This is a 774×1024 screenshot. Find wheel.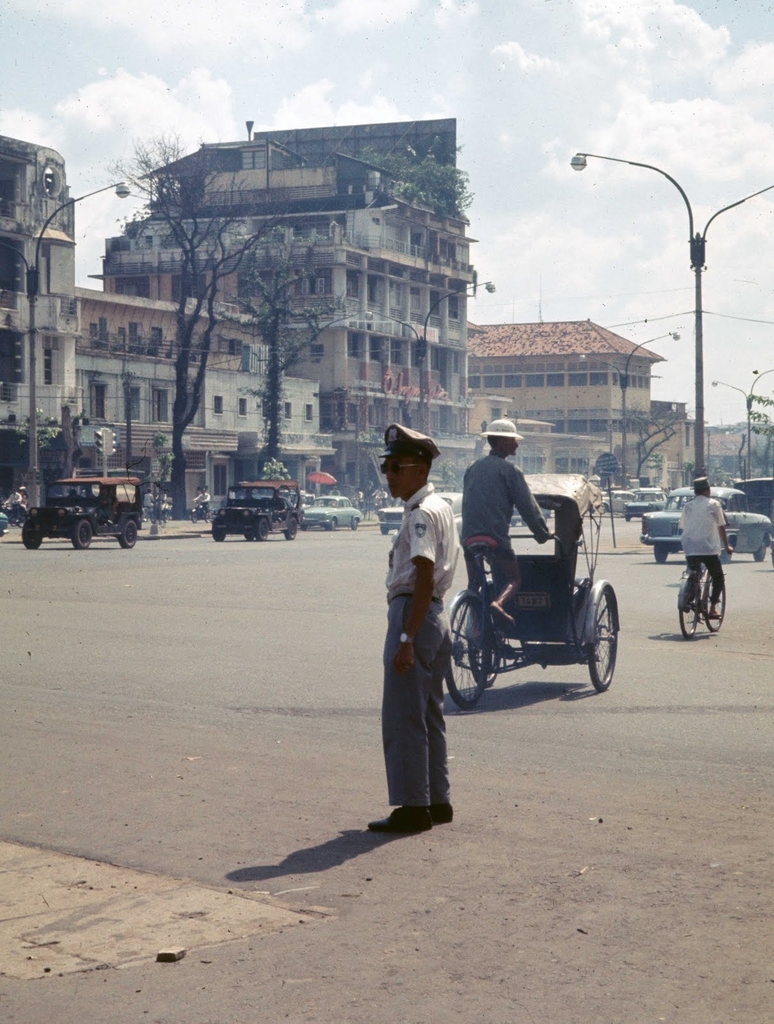
Bounding box: (left=213, top=518, right=229, bottom=542).
